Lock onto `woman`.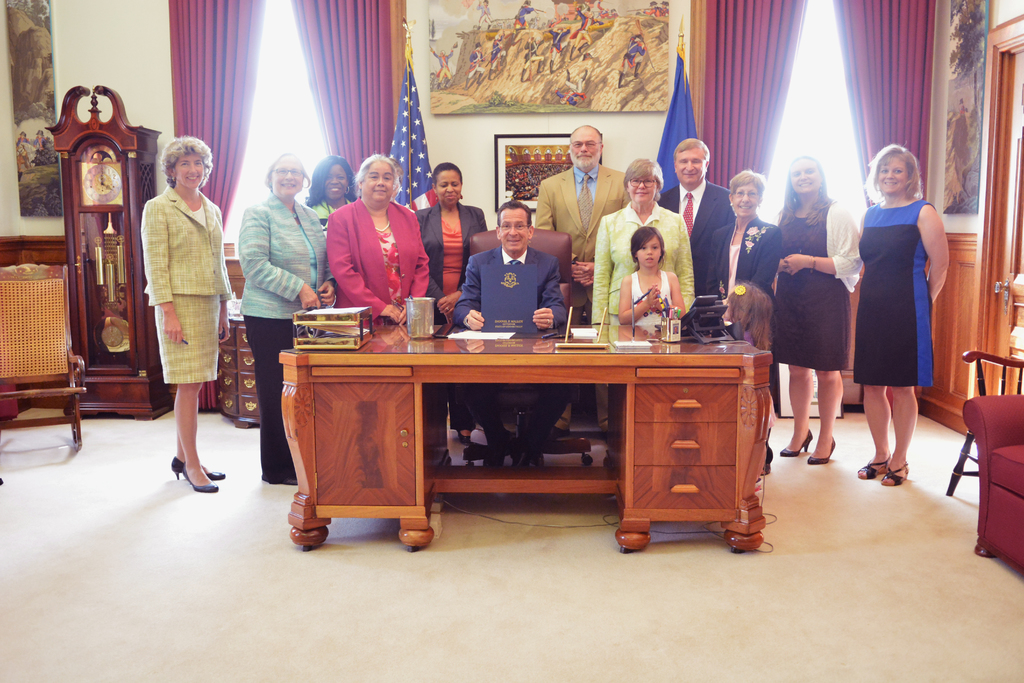
Locked: BBox(238, 150, 335, 484).
